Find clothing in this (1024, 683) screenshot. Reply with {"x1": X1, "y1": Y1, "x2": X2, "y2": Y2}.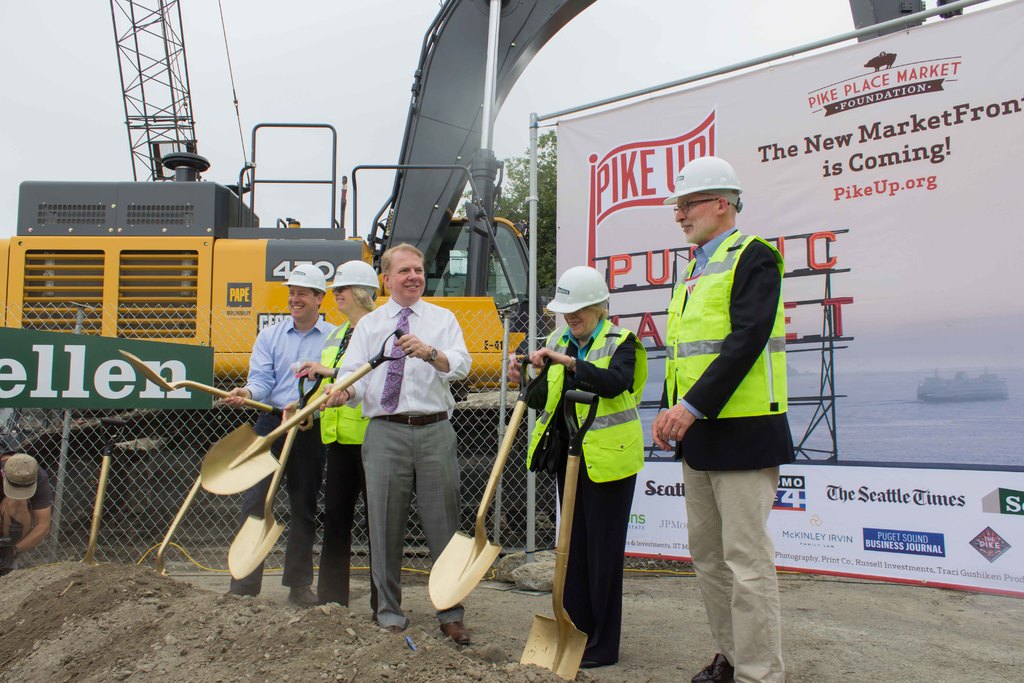
{"x1": 209, "y1": 314, "x2": 330, "y2": 600}.
